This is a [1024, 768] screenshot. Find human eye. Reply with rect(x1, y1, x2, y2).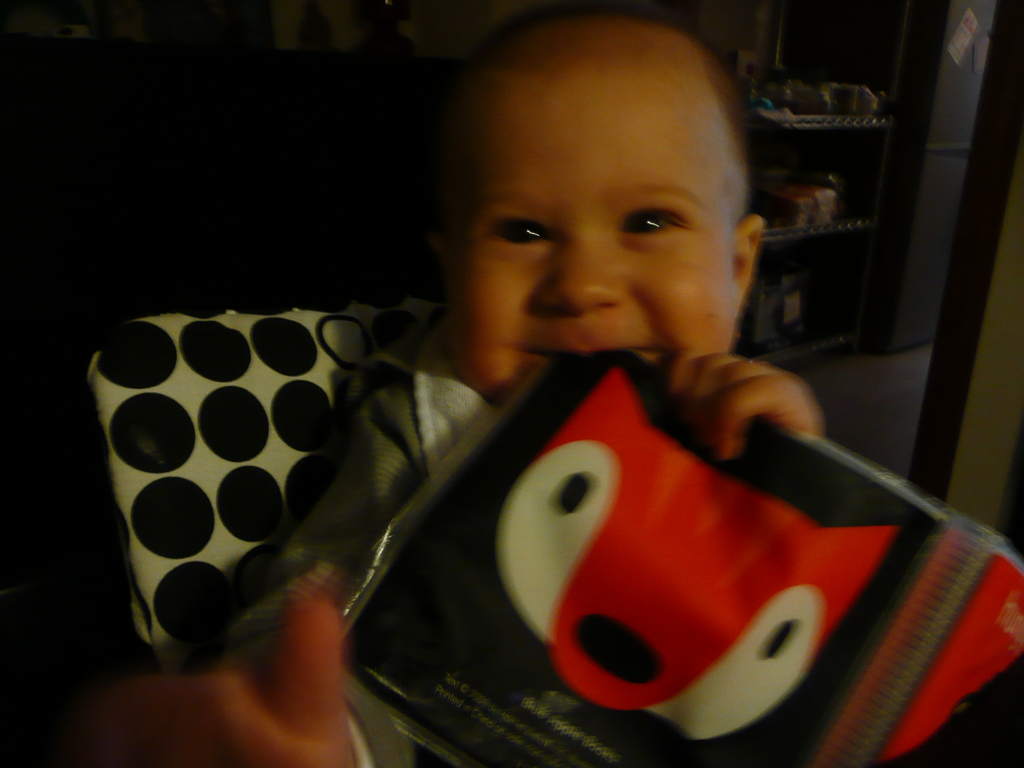
rect(481, 214, 559, 258).
